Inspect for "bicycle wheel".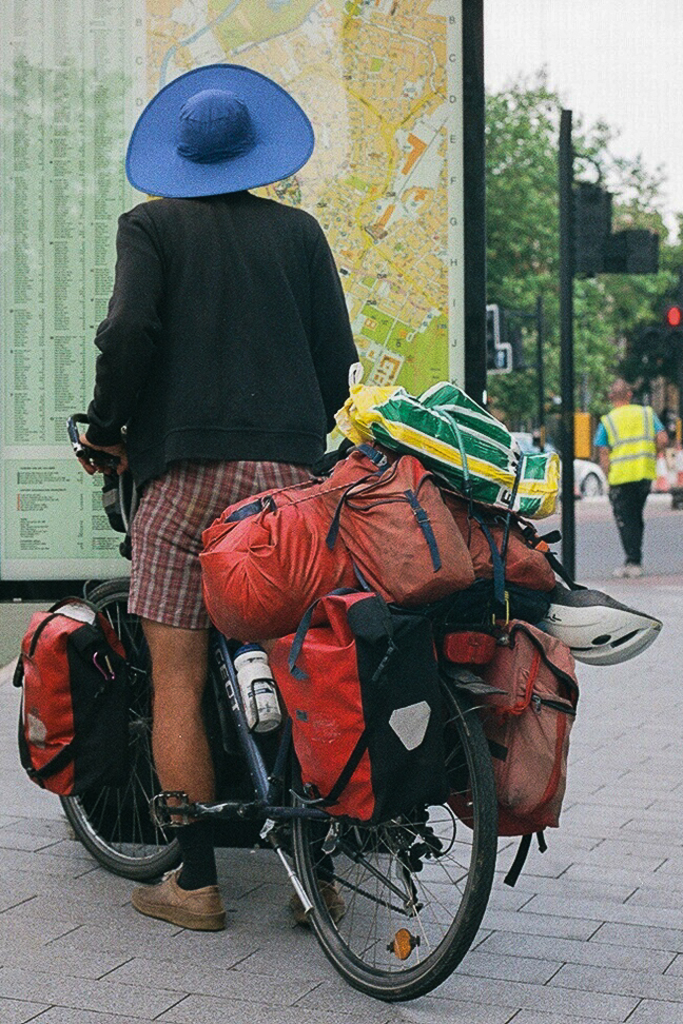
Inspection: [284, 637, 499, 1006].
